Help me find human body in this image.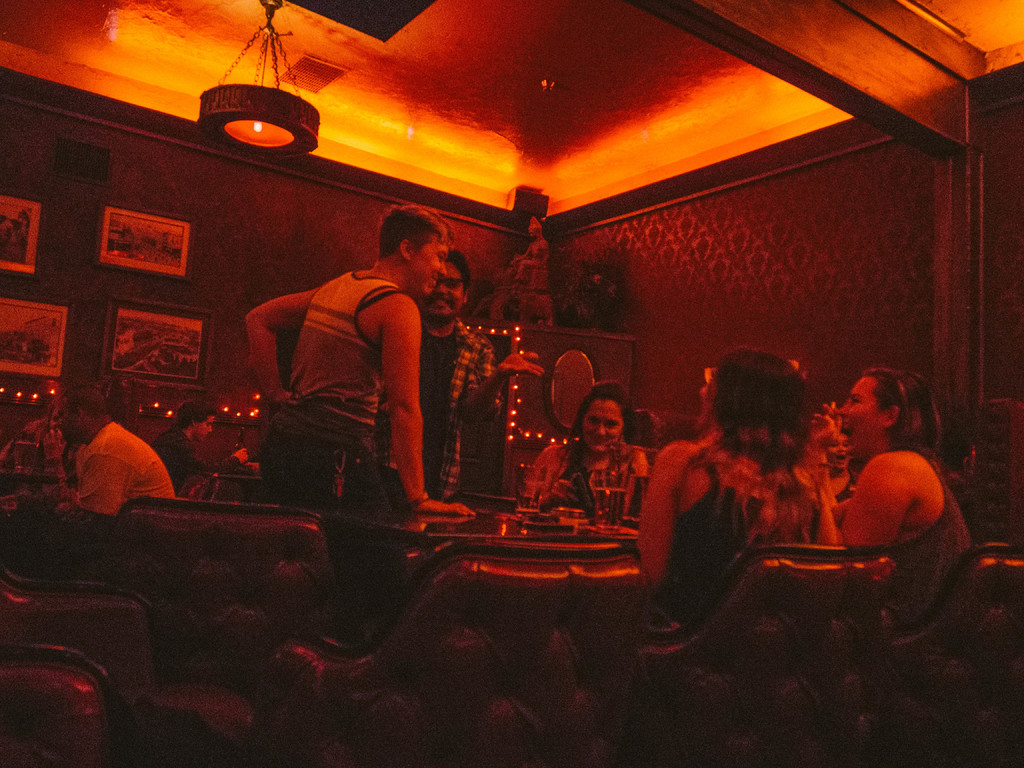
Found it: x1=828 y1=375 x2=962 y2=581.
